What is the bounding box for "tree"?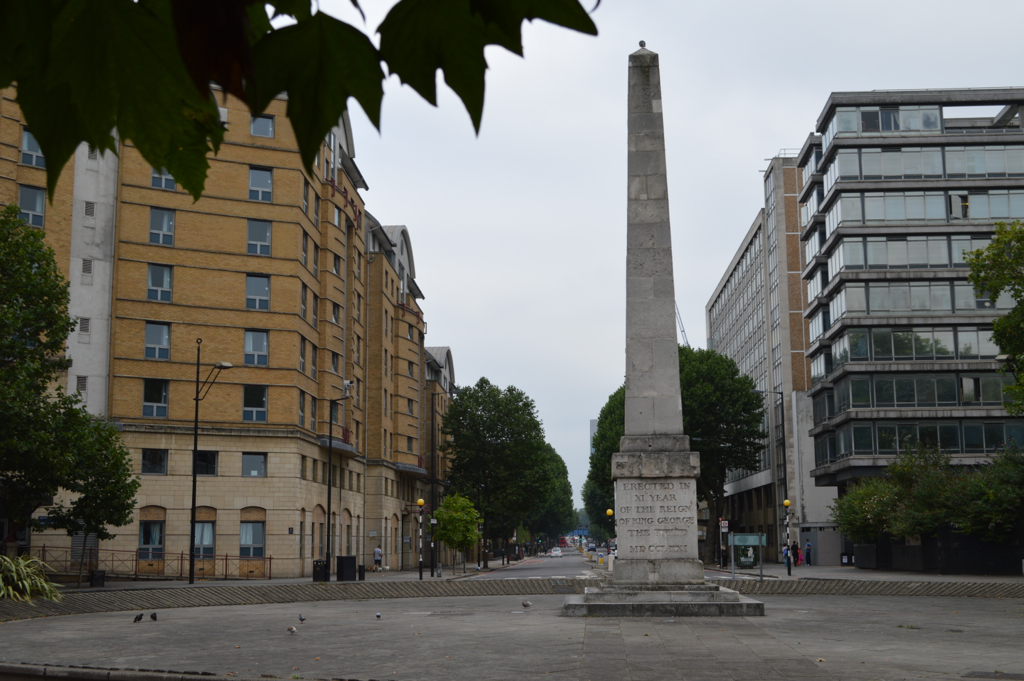
(429,497,490,574).
